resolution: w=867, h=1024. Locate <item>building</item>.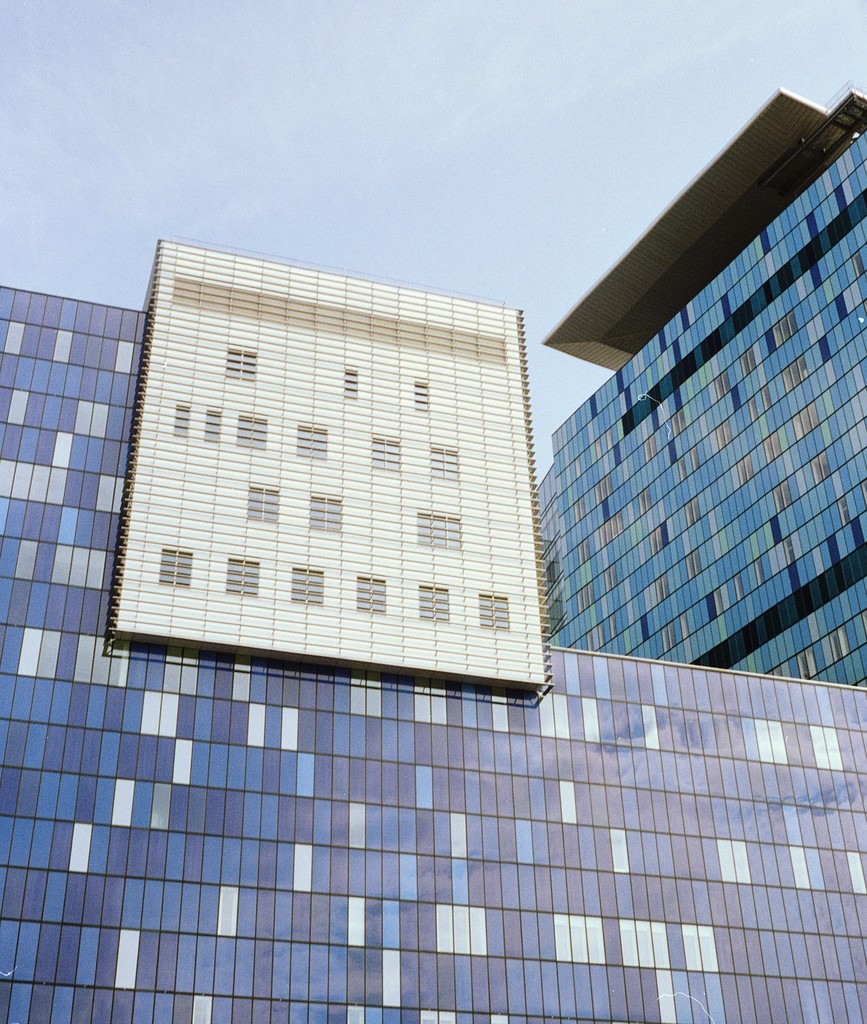
(x1=534, y1=80, x2=866, y2=687).
